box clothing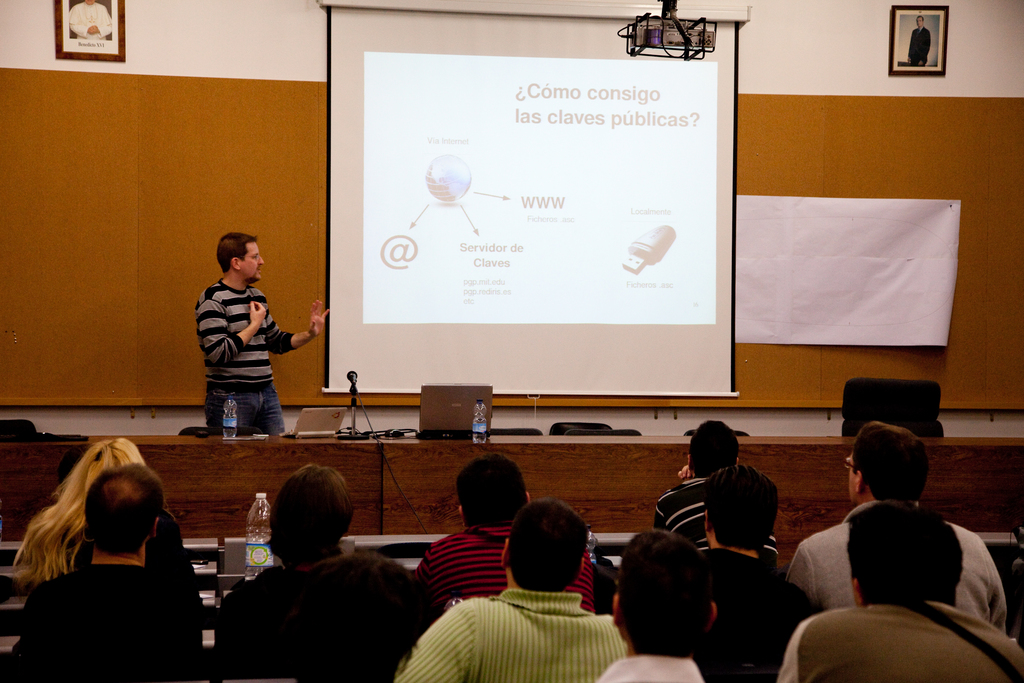
crop(215, 536, 446, 682)
